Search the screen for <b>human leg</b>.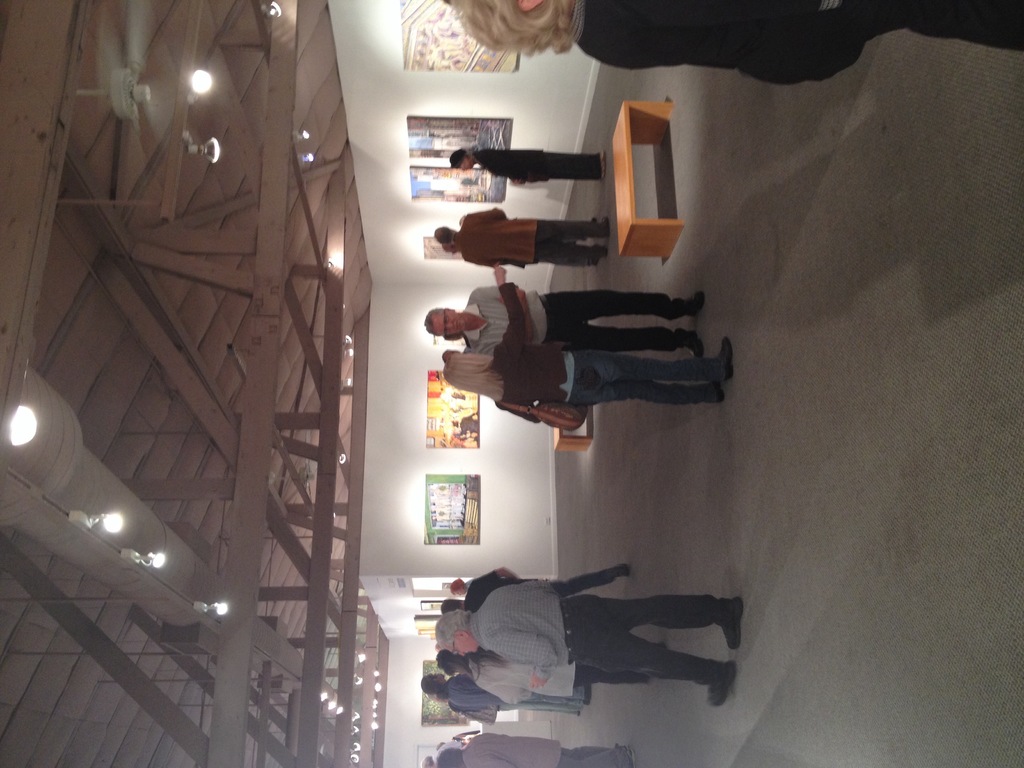
Found at box(573, 335, 735, 383).
